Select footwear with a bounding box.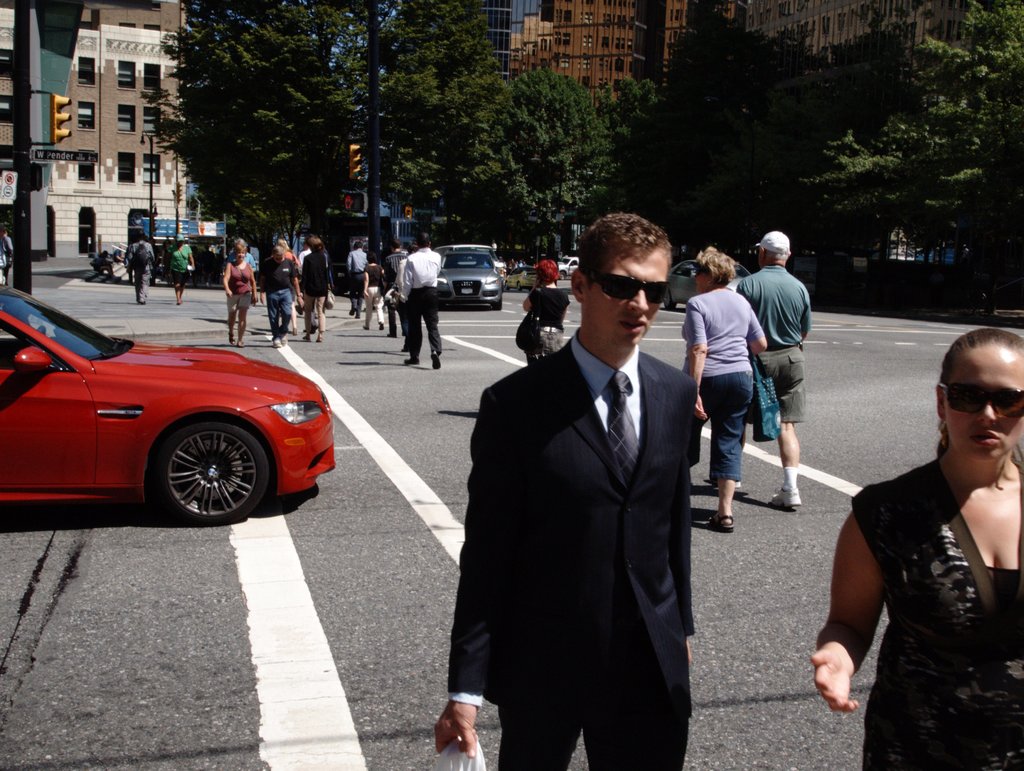
x1=314, y1=331, x2=323, y2=343.
